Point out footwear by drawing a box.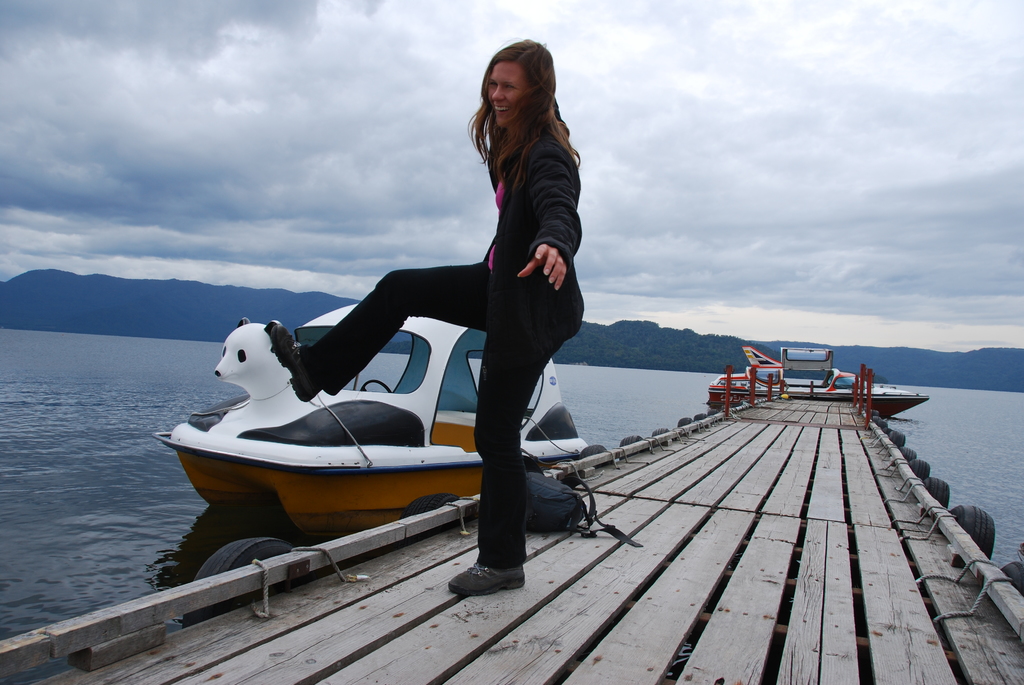
detection(463, 504, 525, 592).
